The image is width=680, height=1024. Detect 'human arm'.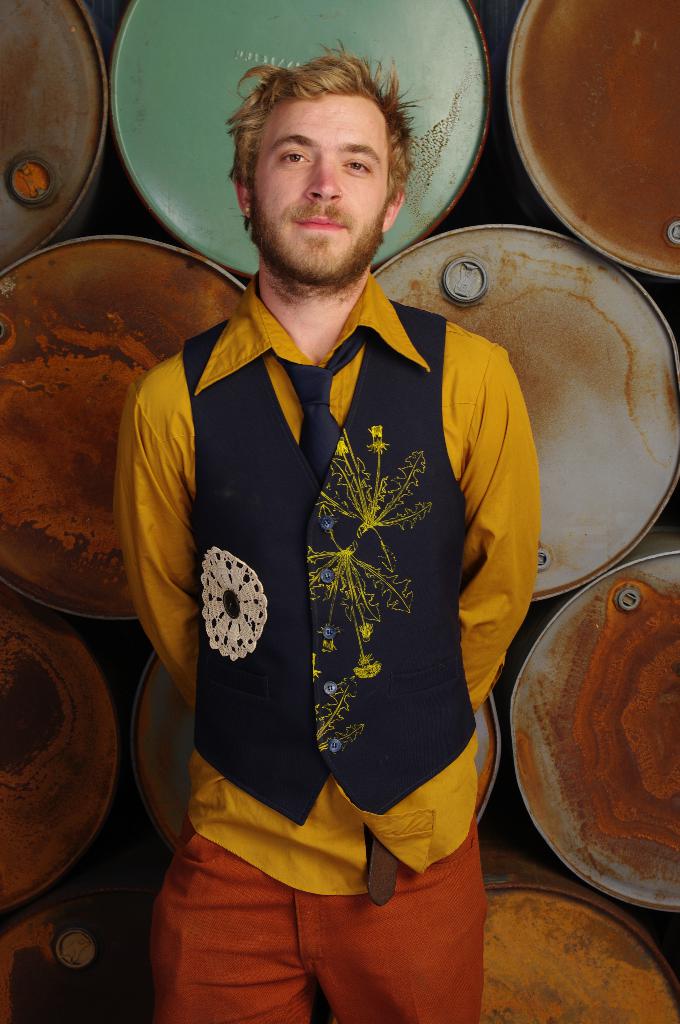
Detection: bbox(116, 409, 200, 713).
